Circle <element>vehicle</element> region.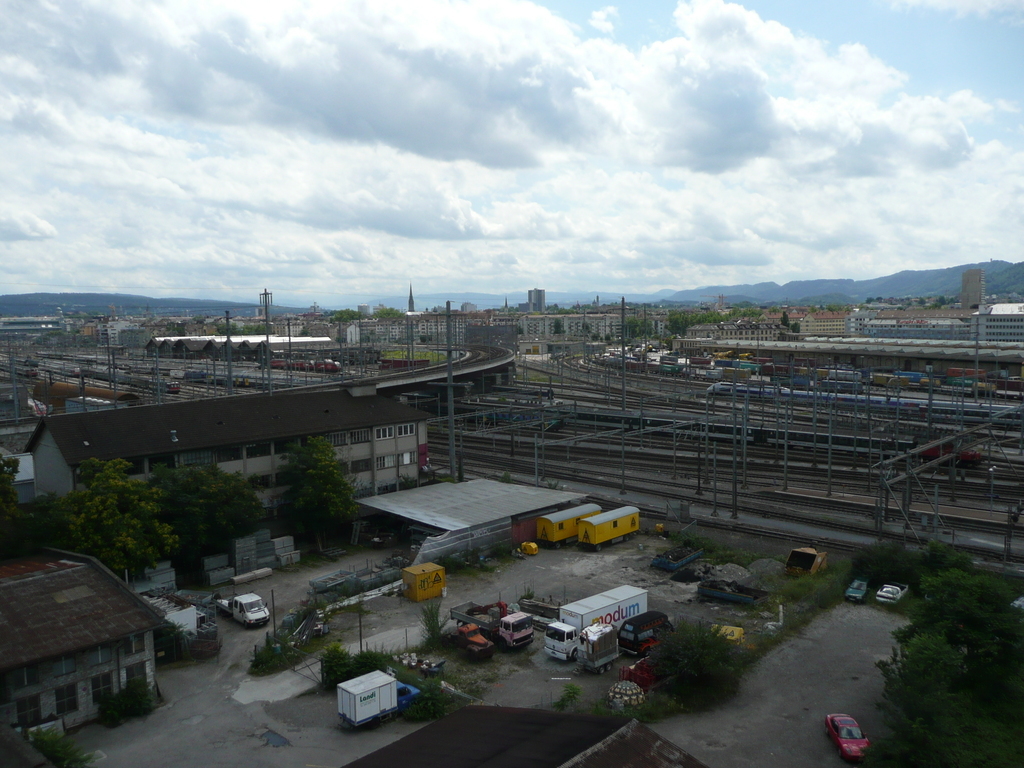
Region: [left=872, top=583, right=920, bottom=606].
